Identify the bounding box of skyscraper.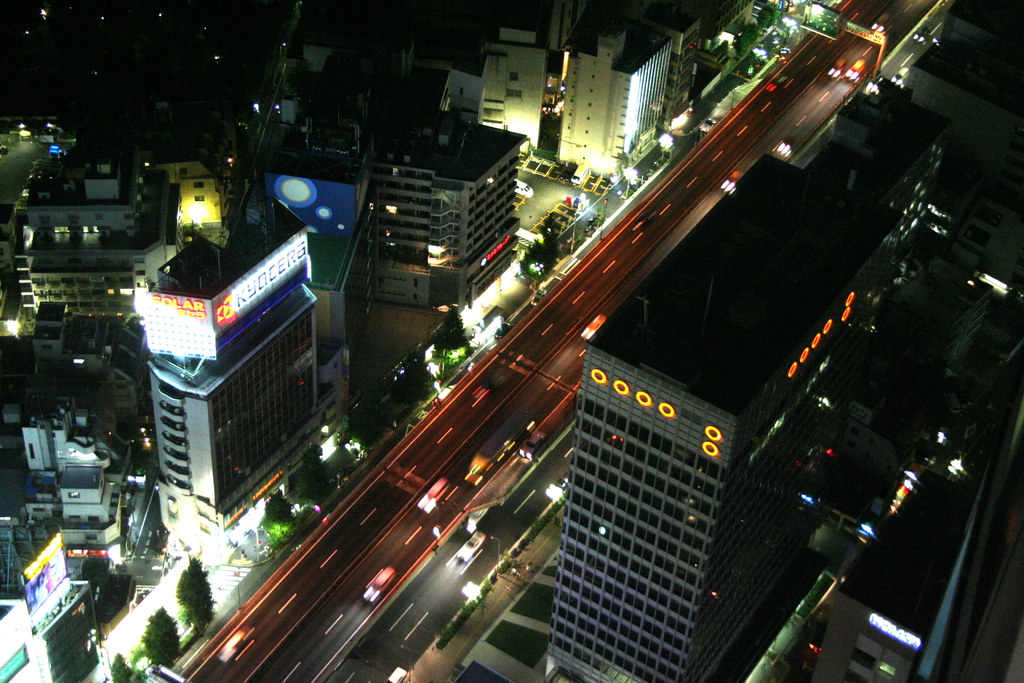
x1=0 y1=195 x2=152 y2=322.
